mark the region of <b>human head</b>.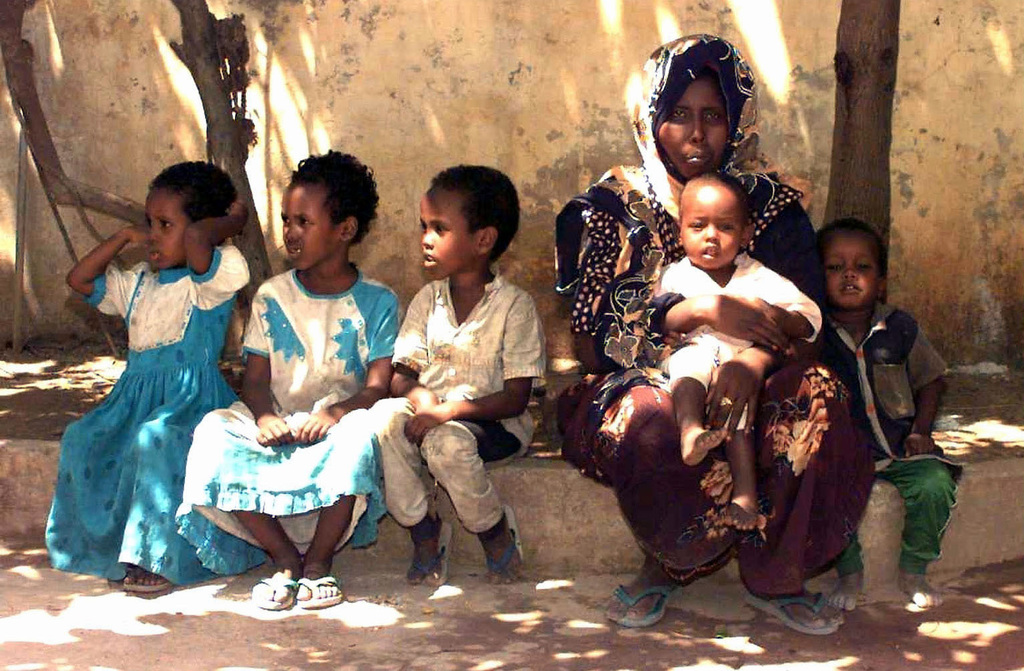
Region: (146, 163, 240, 266).
